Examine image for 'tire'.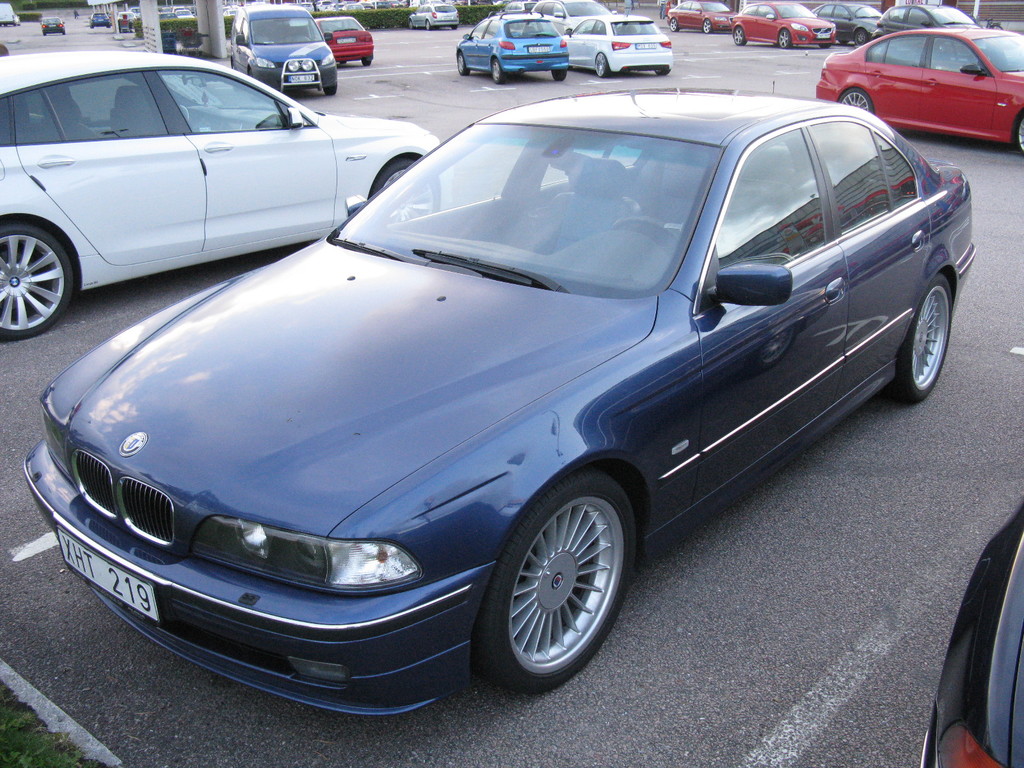
Examination result: bbox=(480, 471, 635, 696).
